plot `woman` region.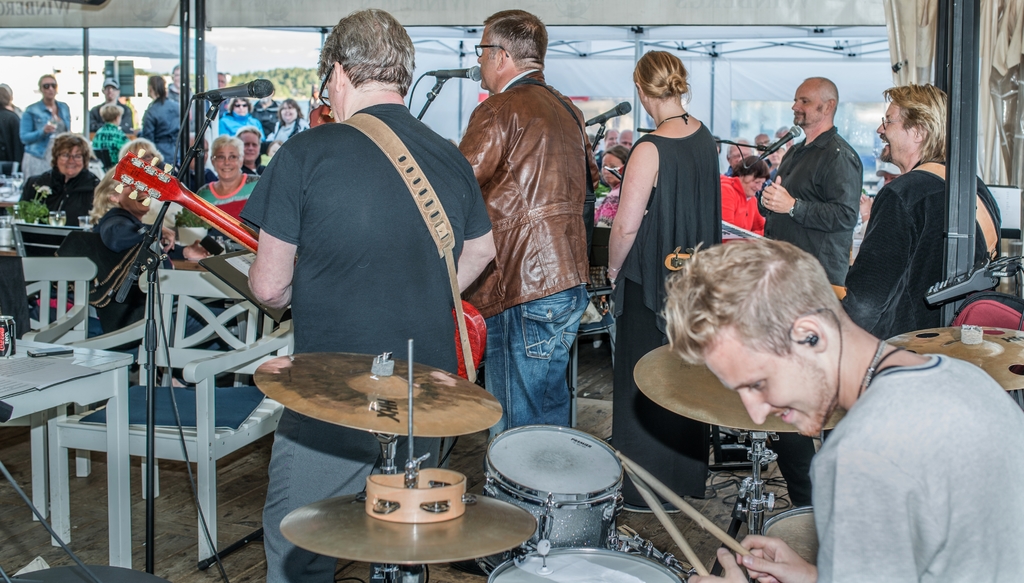
Plotted at <box>606,47,722,520</box>.
